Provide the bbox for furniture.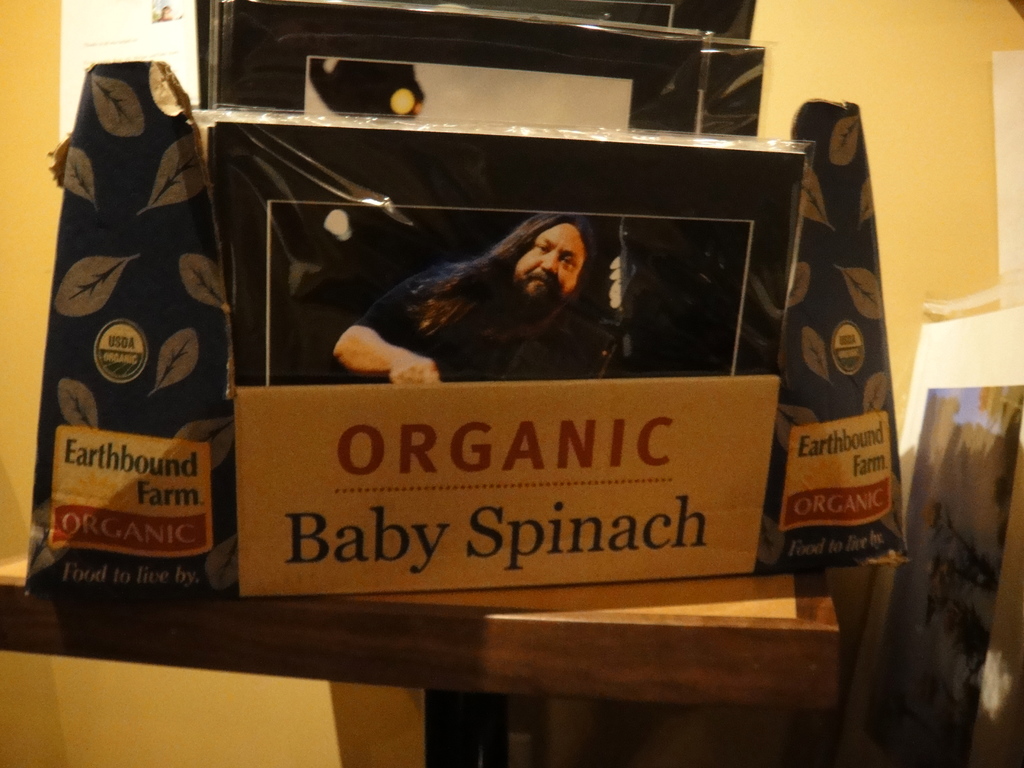
0,569,839,767.
